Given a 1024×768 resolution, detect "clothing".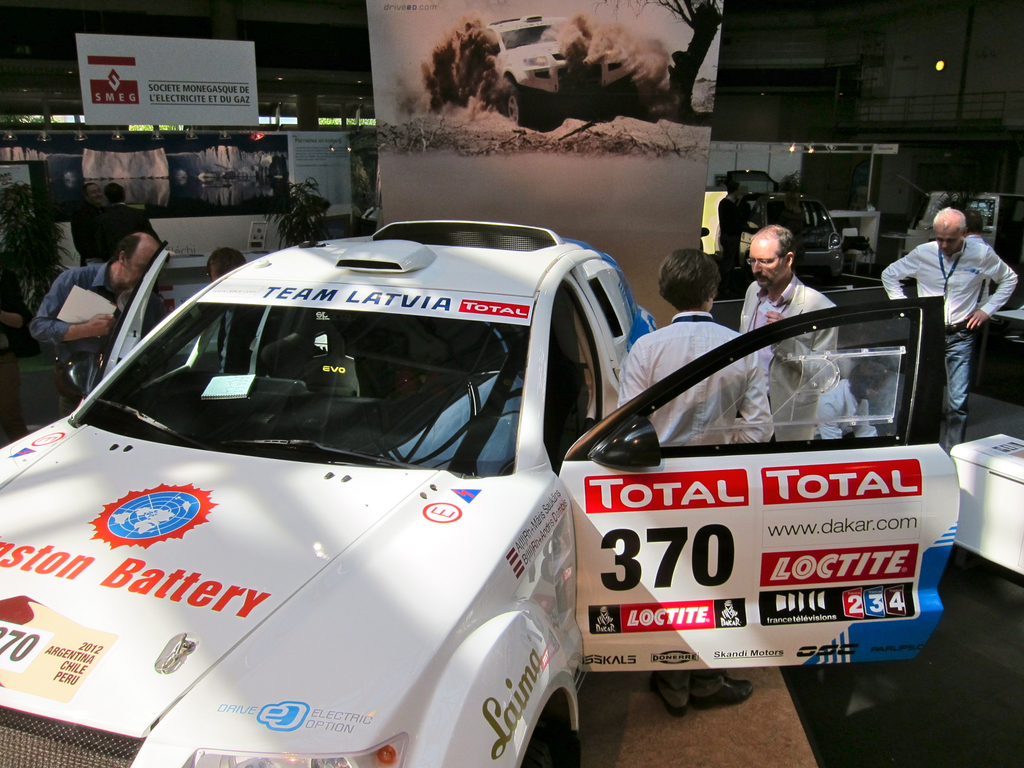
[739, 276, 840, 444].
